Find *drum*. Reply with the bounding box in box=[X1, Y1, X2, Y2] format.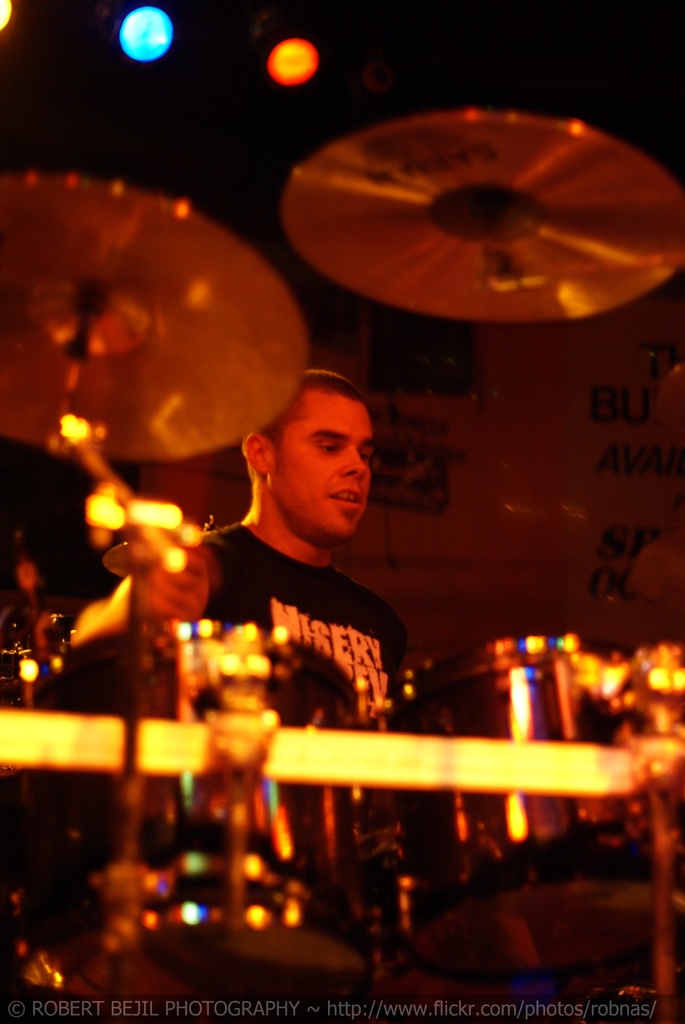
box=[21, 624, 362, 930].
